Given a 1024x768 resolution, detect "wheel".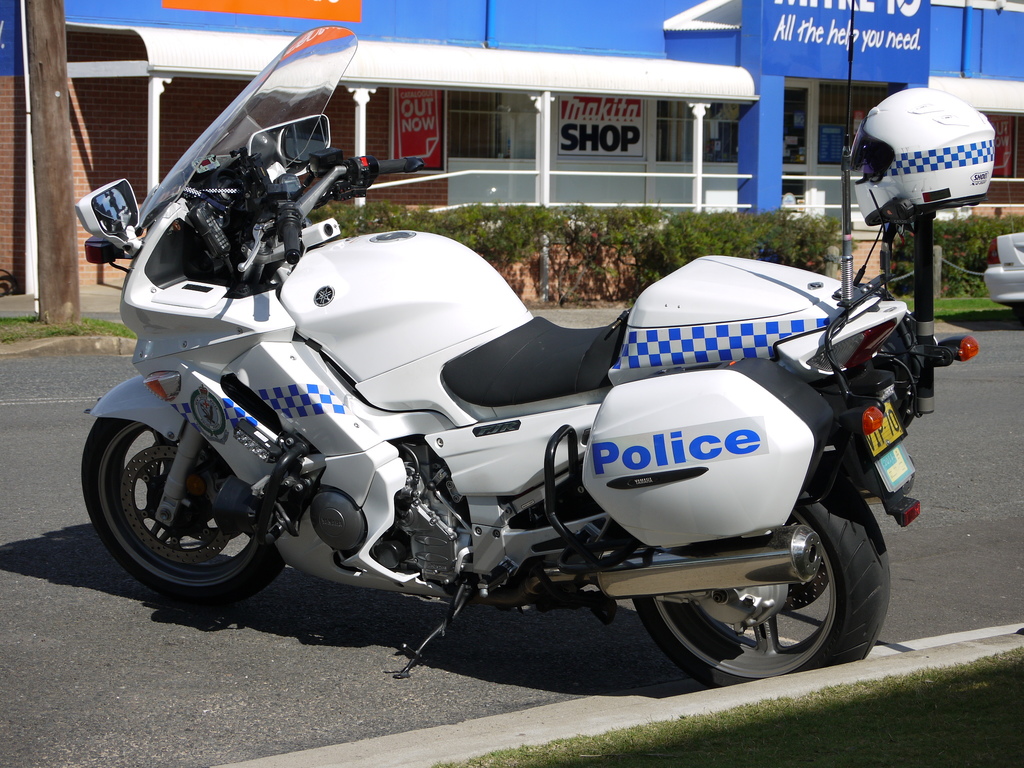
(83, 417, 288, 598).
